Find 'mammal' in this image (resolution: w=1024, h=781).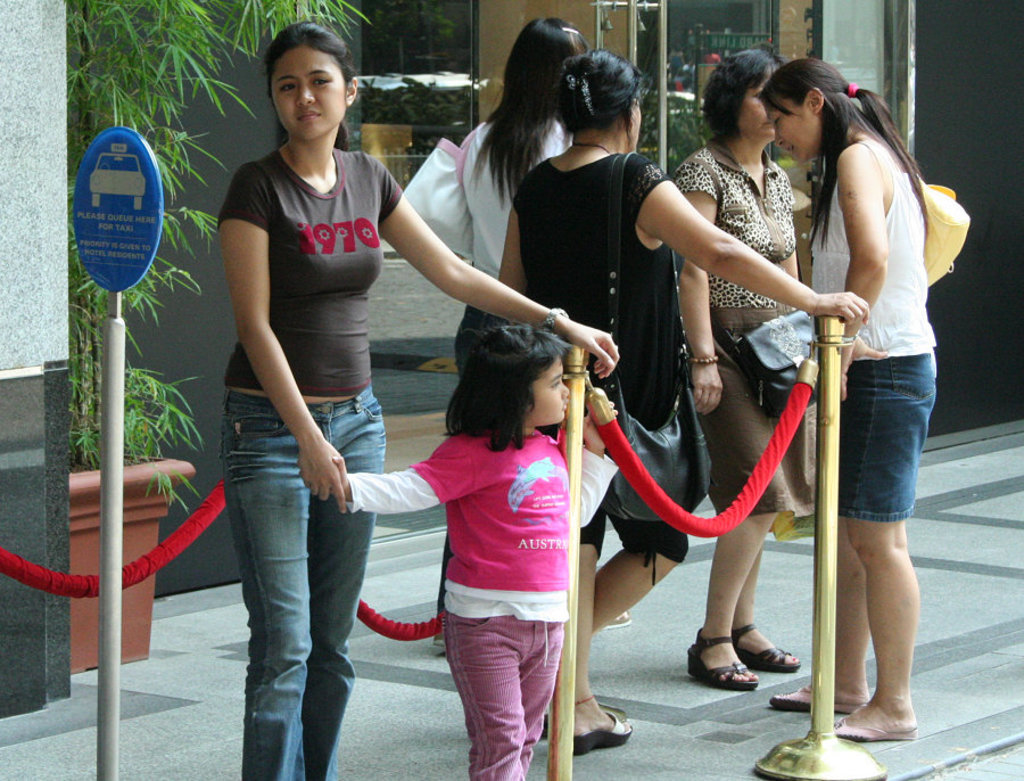
locate(213, 18, 619, 776).
